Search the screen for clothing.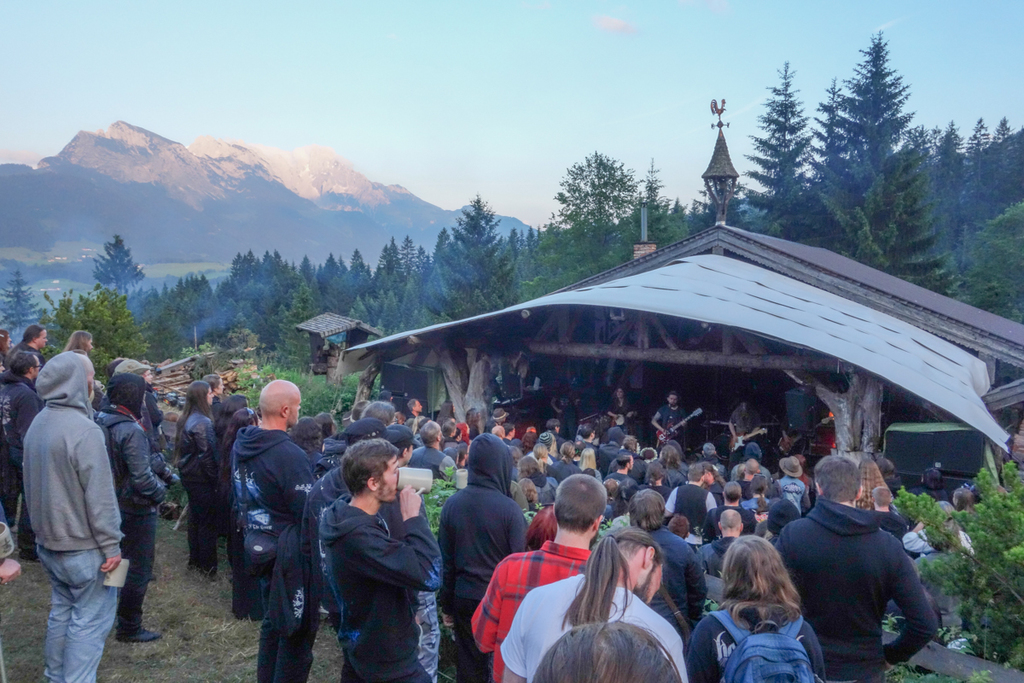
Found at [695, 458, 736, 484].
